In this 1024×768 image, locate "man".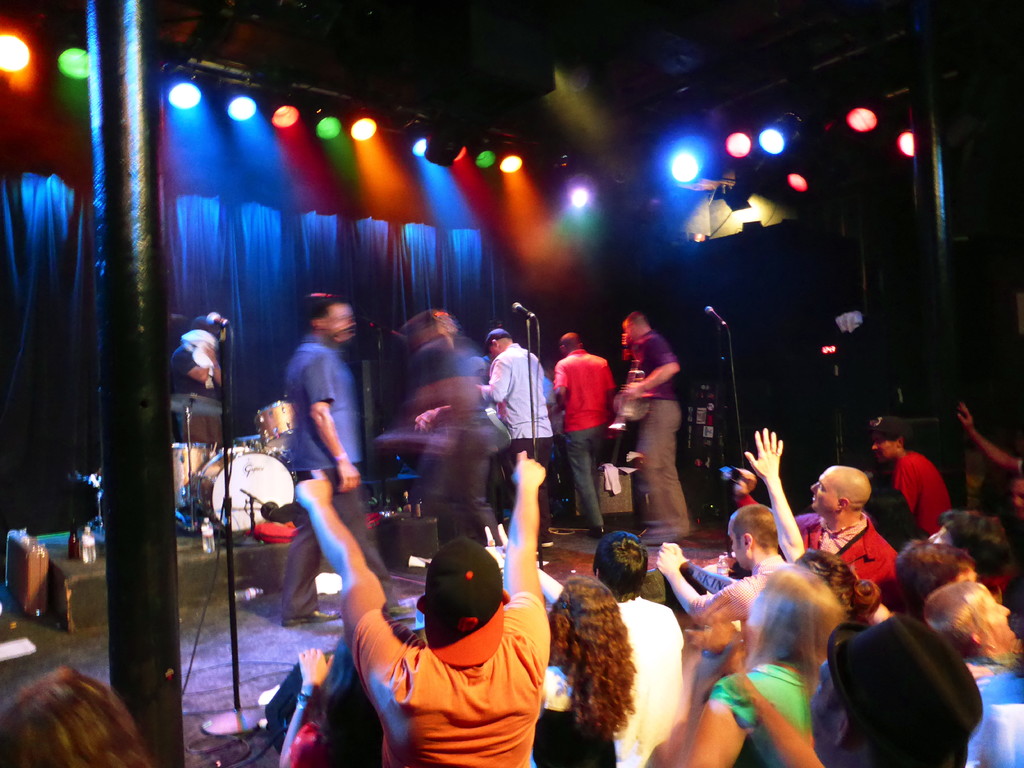
Bounding box: detection(477, 331, 551, 516).
